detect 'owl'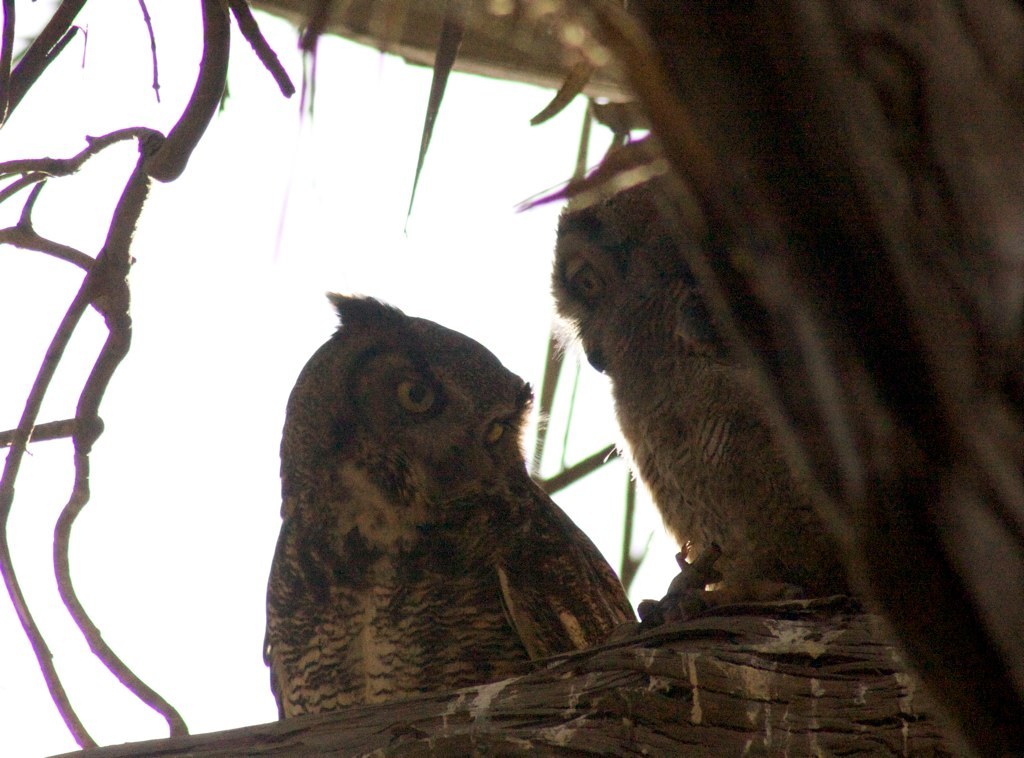
crop(261, 292, 637, 724)
